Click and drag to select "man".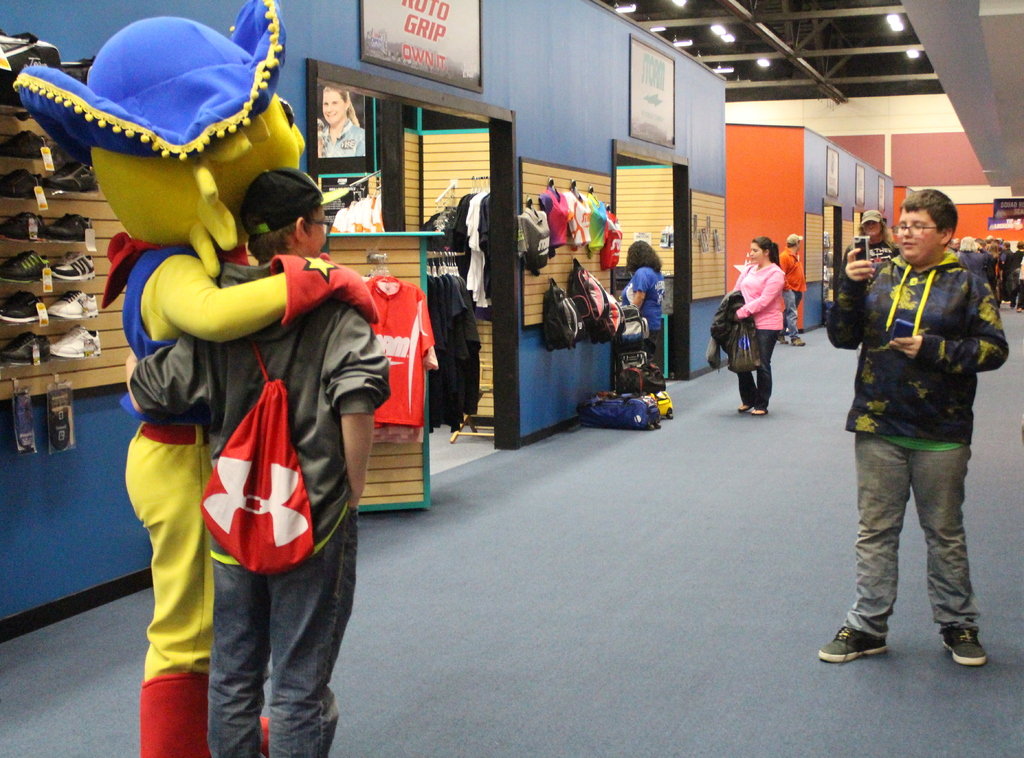
Selection: [830, 179, 1008, 669].
